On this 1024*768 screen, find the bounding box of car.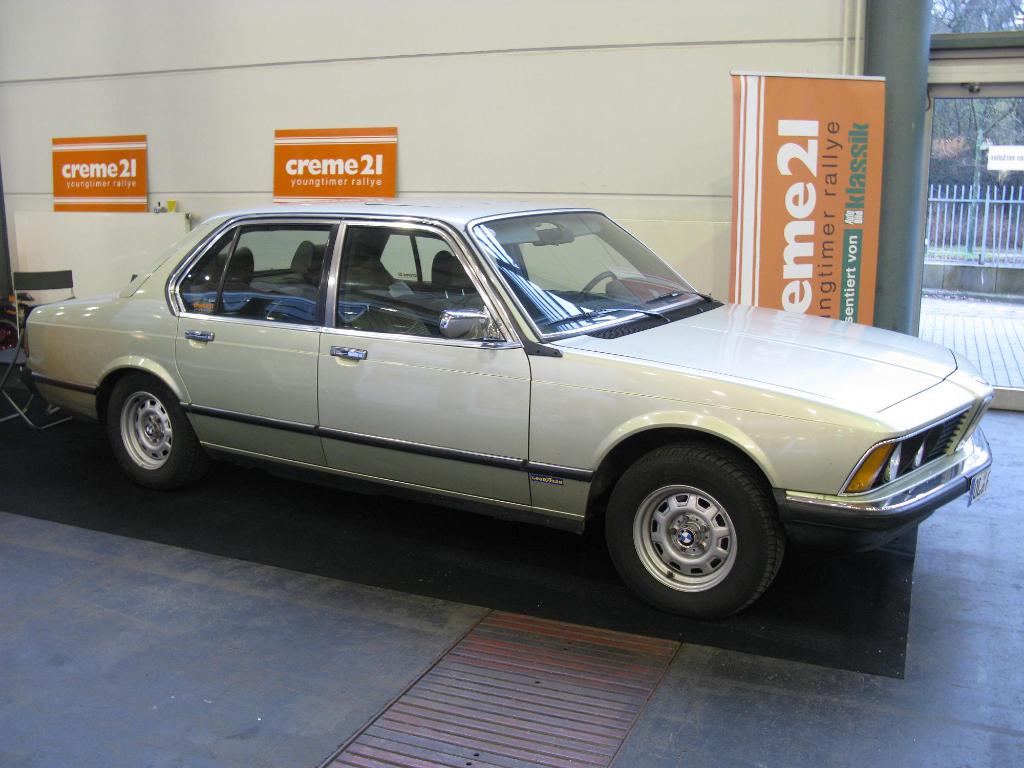
Bounding box: x1=47, y1=193, x2=998, y2=638.
